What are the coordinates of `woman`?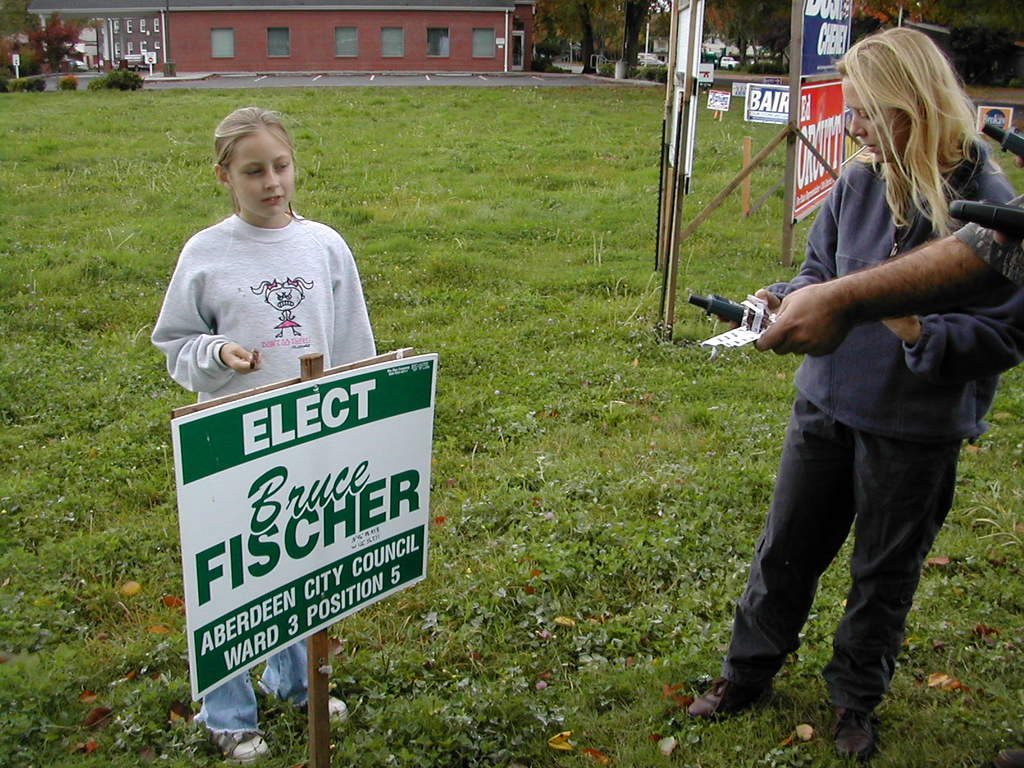
pyautogui.locateOnScreen(687, 22, 1023, 767).
